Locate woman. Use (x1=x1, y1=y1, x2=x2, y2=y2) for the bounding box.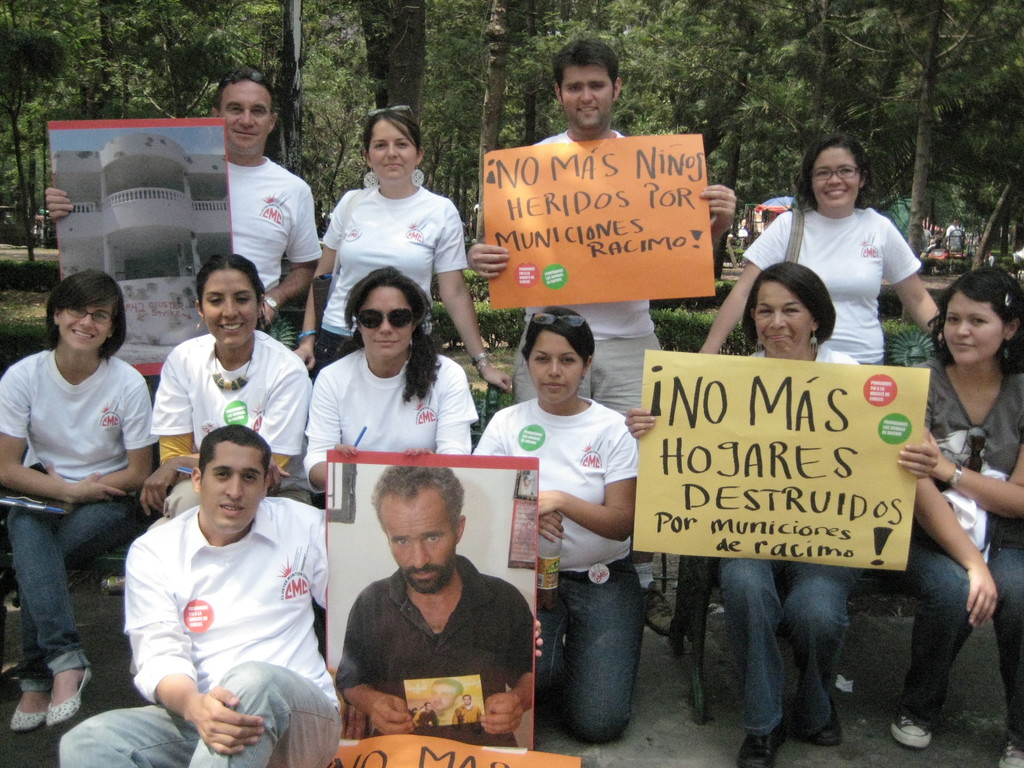
(x1=138, y1=252, x2=315, y2=532).
